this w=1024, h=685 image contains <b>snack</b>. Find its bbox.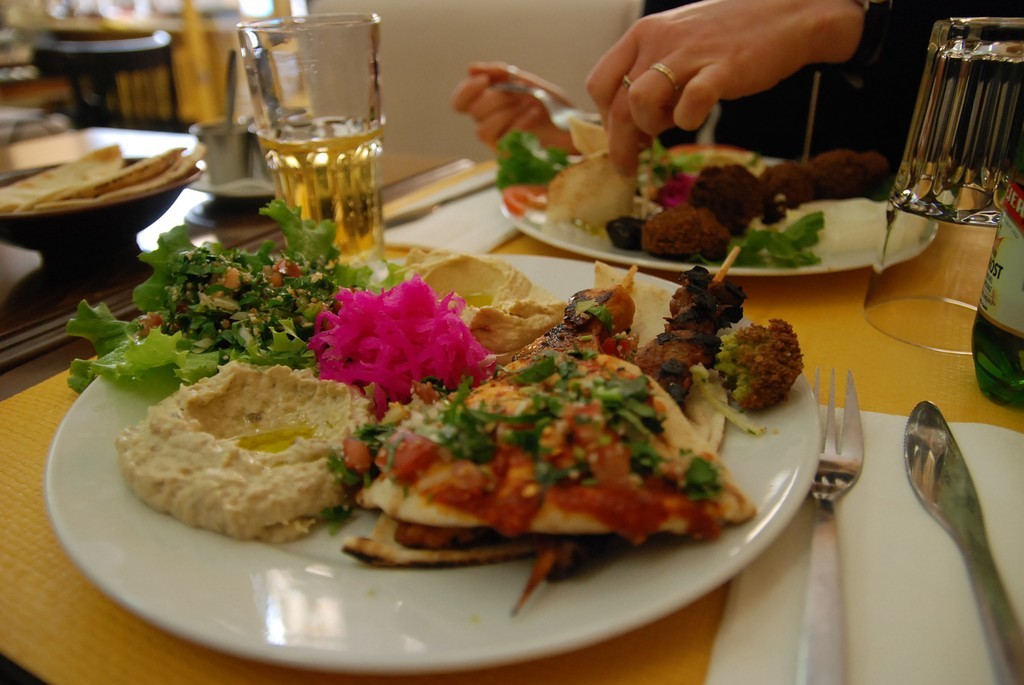
<region>541, 116, 652, 244</region>.
